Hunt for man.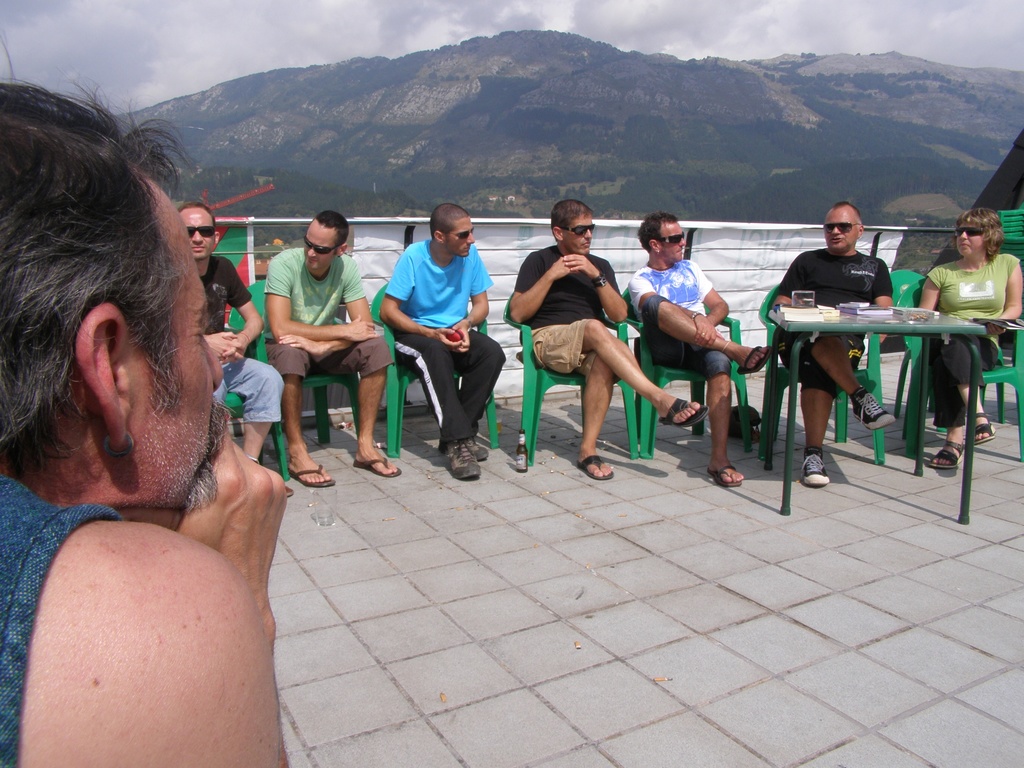
Hunted down at bbox(0, 464, 138, 762).
